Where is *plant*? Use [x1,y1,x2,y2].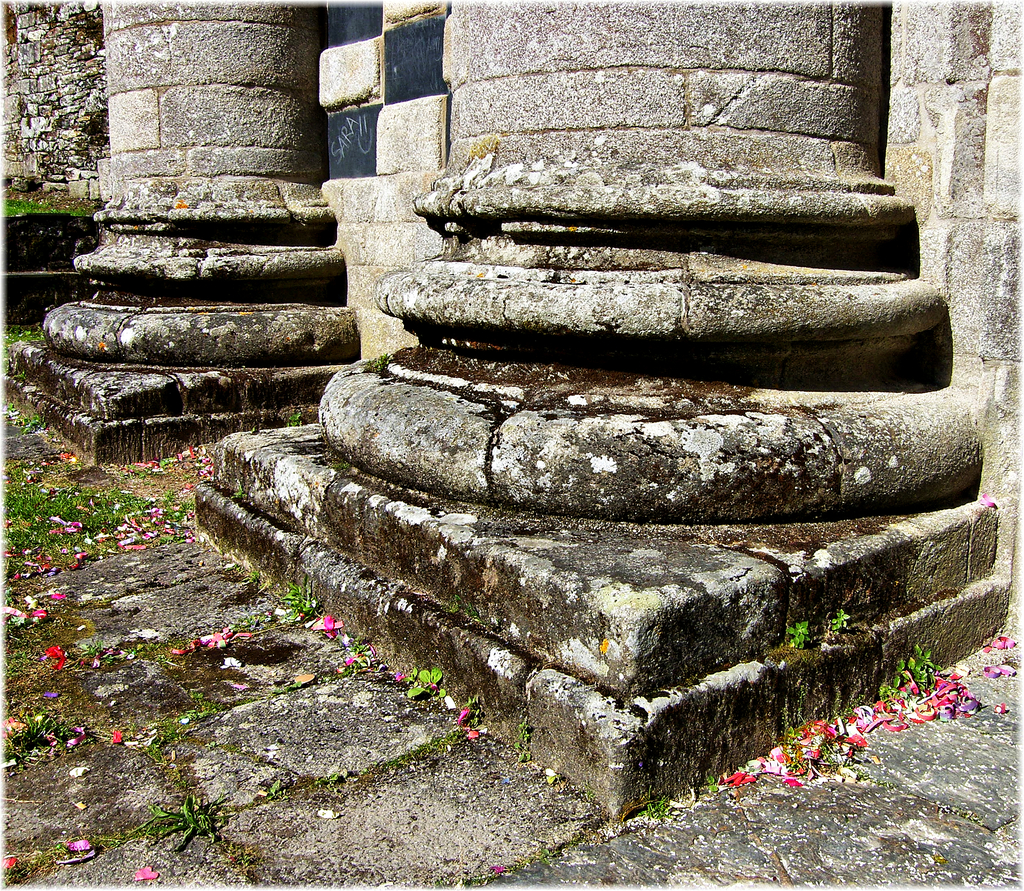
[239,570,330,638].
